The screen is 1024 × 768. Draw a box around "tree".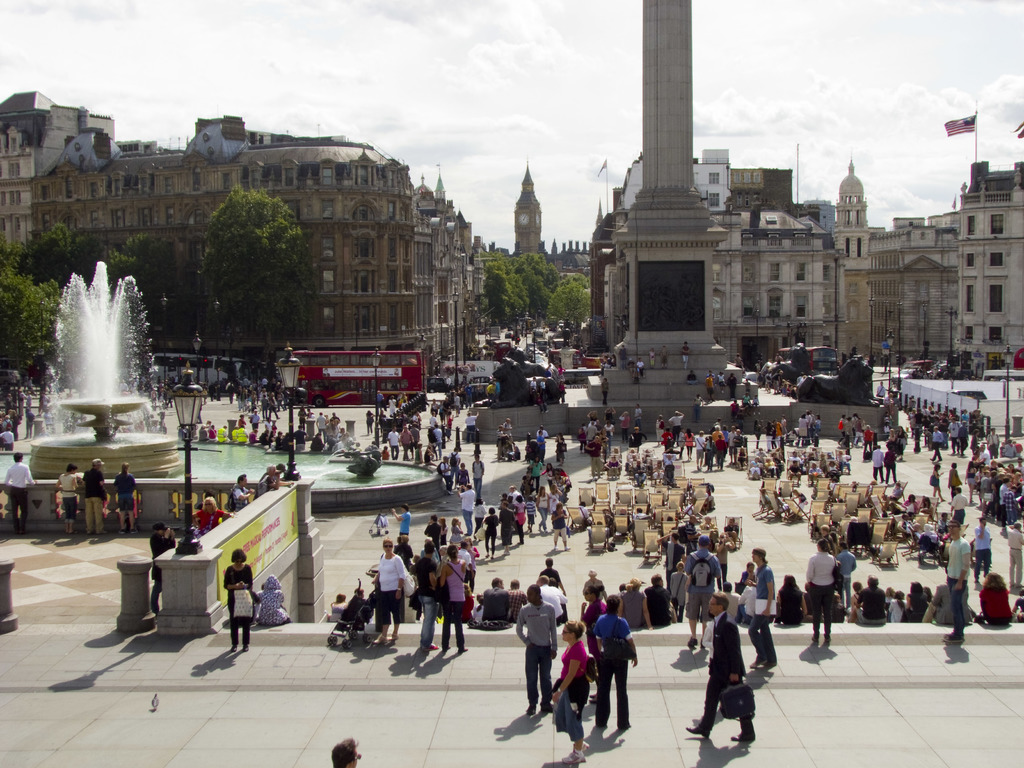
[115, 232, 172, 351].
